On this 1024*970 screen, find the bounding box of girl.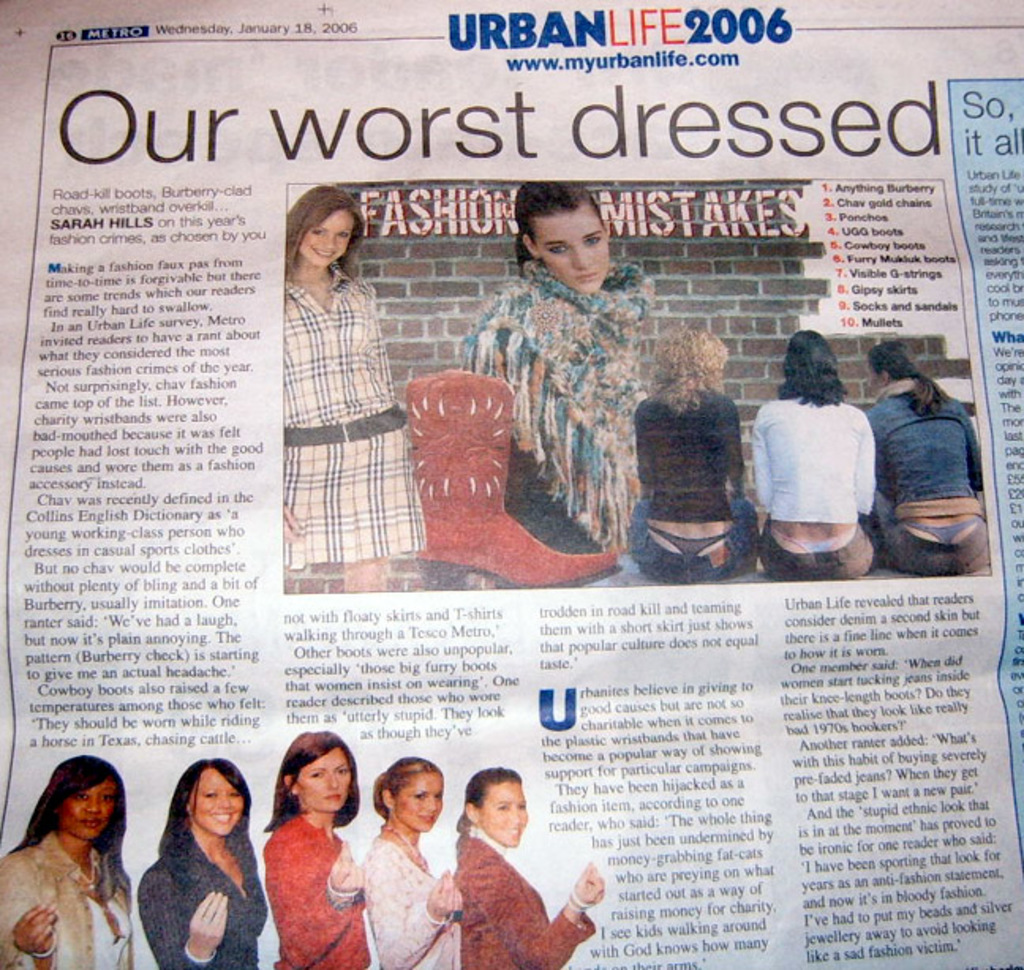
Bounding box: <box>278,185,428,585</box>.
